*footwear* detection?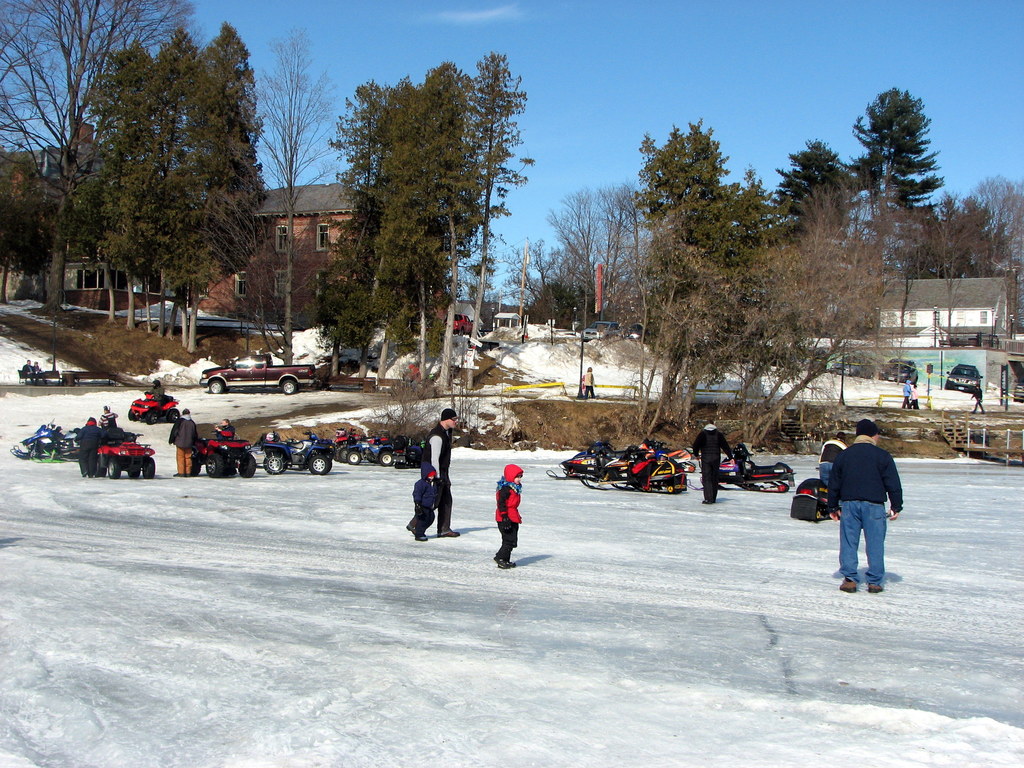
(436,526,456,537)
